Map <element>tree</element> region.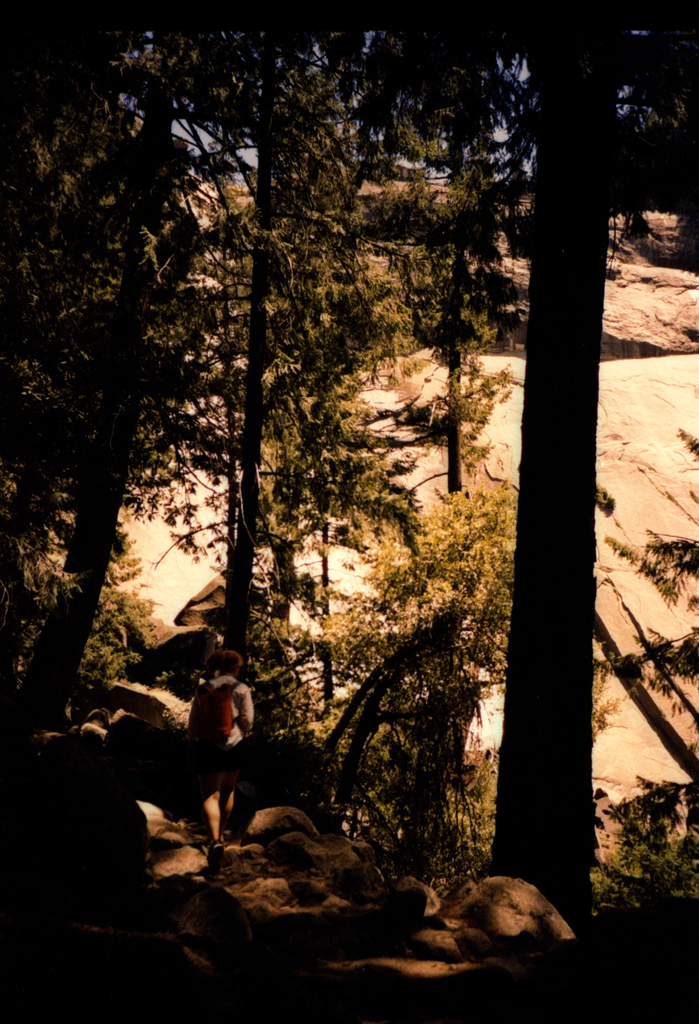
Mapped to 198 25 403 659.
